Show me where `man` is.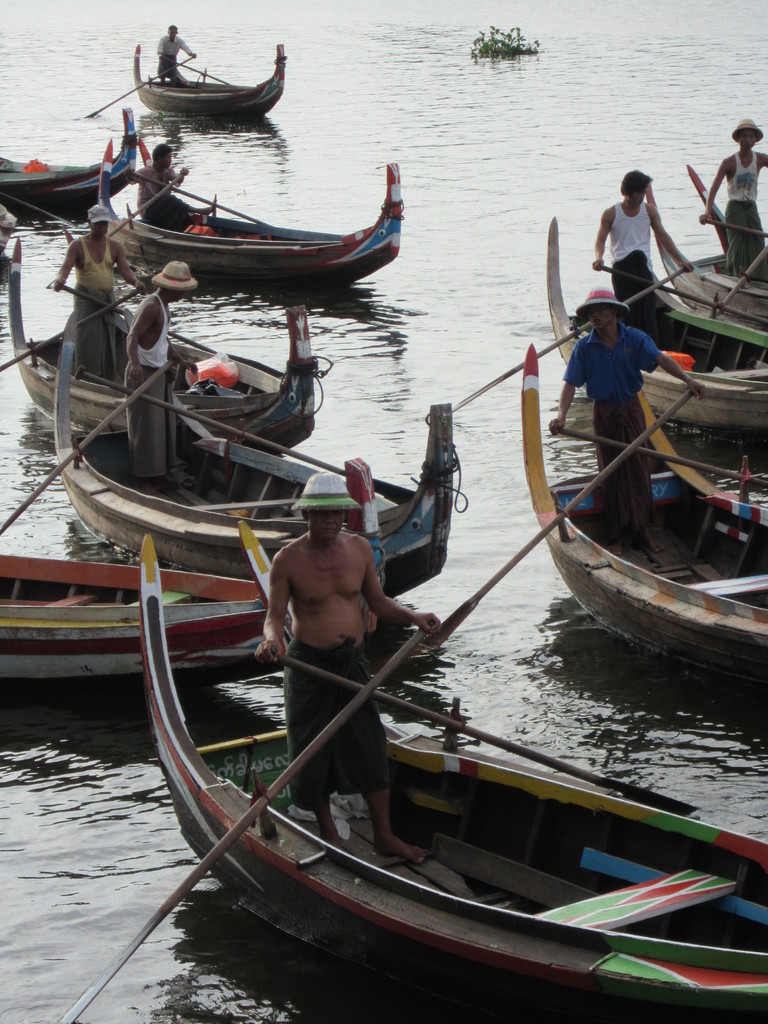
`man` is at (x1=547, y1=288, x2=707, y2=553).
